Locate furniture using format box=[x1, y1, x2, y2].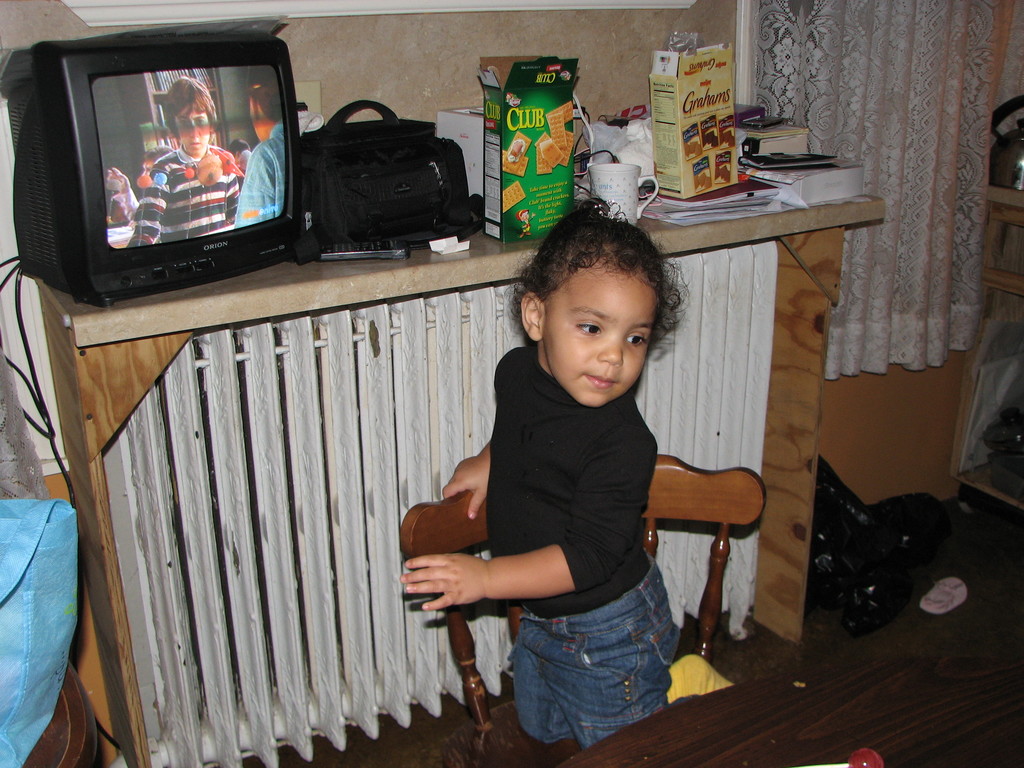
box=[22, 657, 99, 767].
